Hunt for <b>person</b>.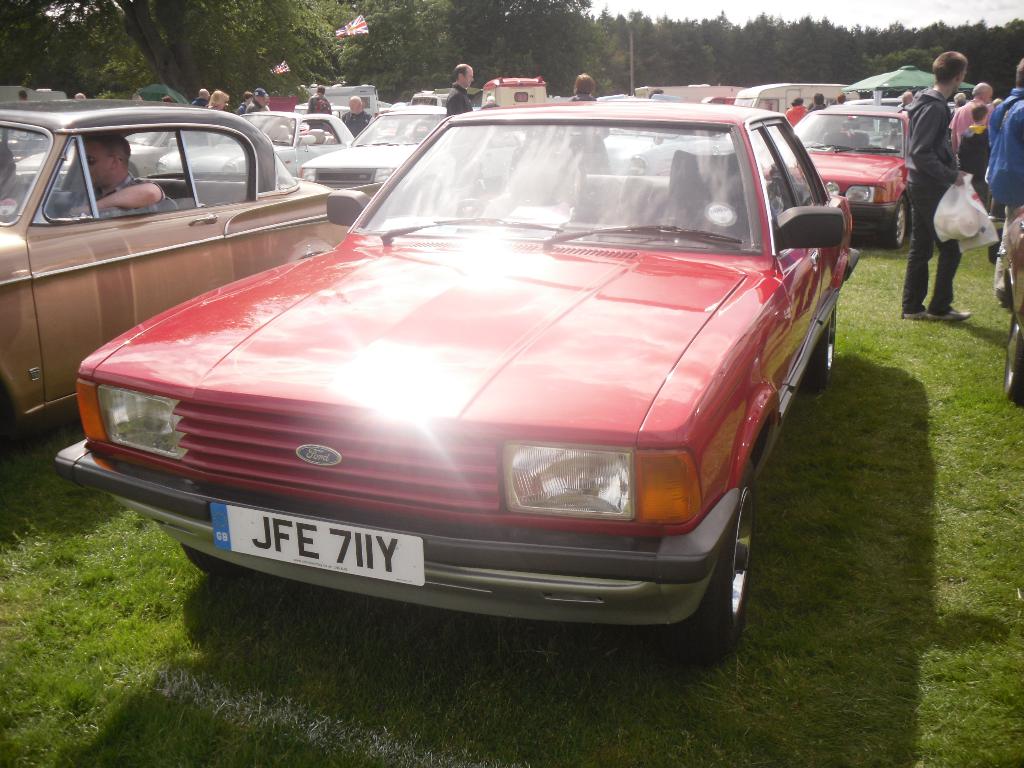
Hunted down at <region>444, 67, 487, 167</region>.
